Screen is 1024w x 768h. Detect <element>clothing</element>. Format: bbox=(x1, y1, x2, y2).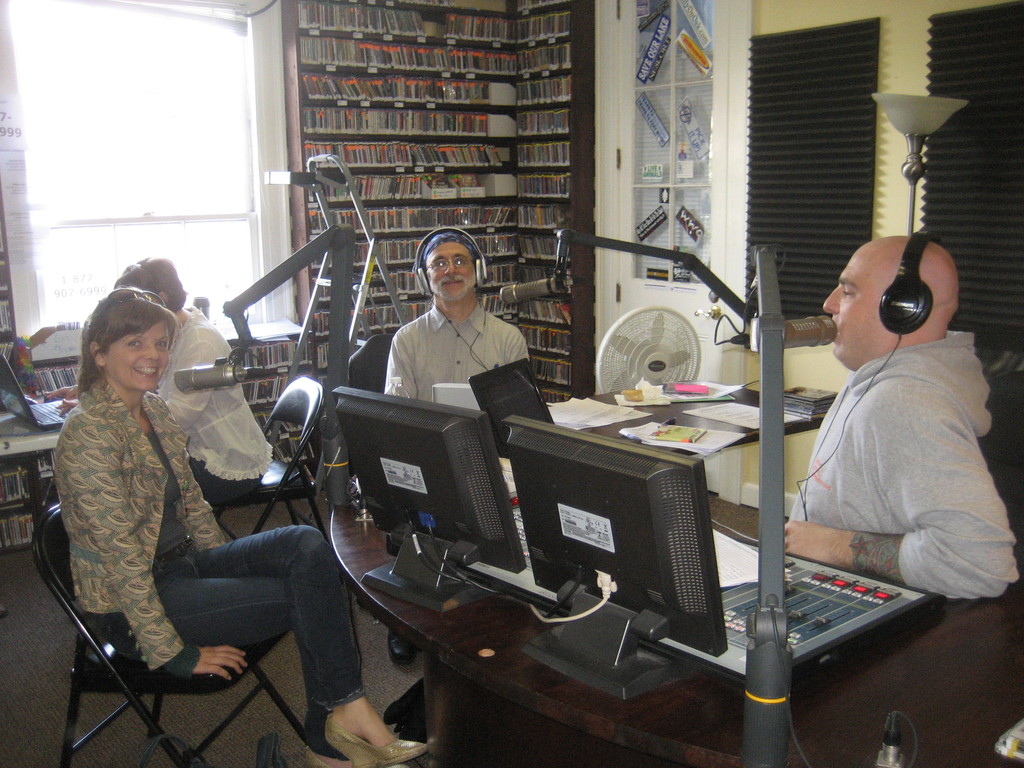
bbox=(383, 299, 530, 399).
